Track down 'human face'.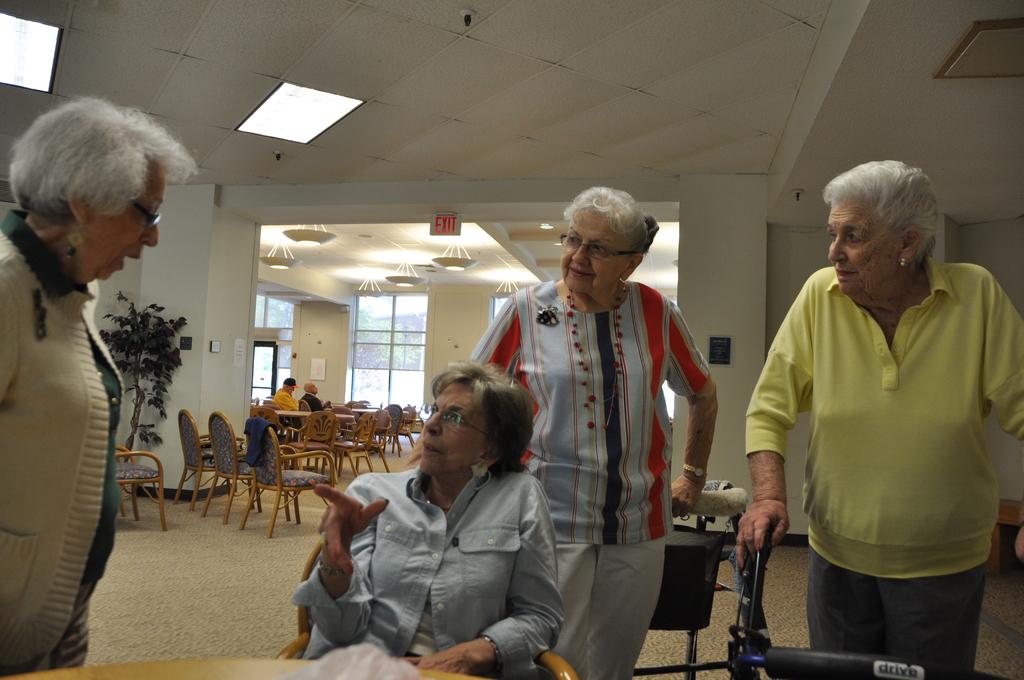
Tracked to BBox(831, 198, 900, 296).
